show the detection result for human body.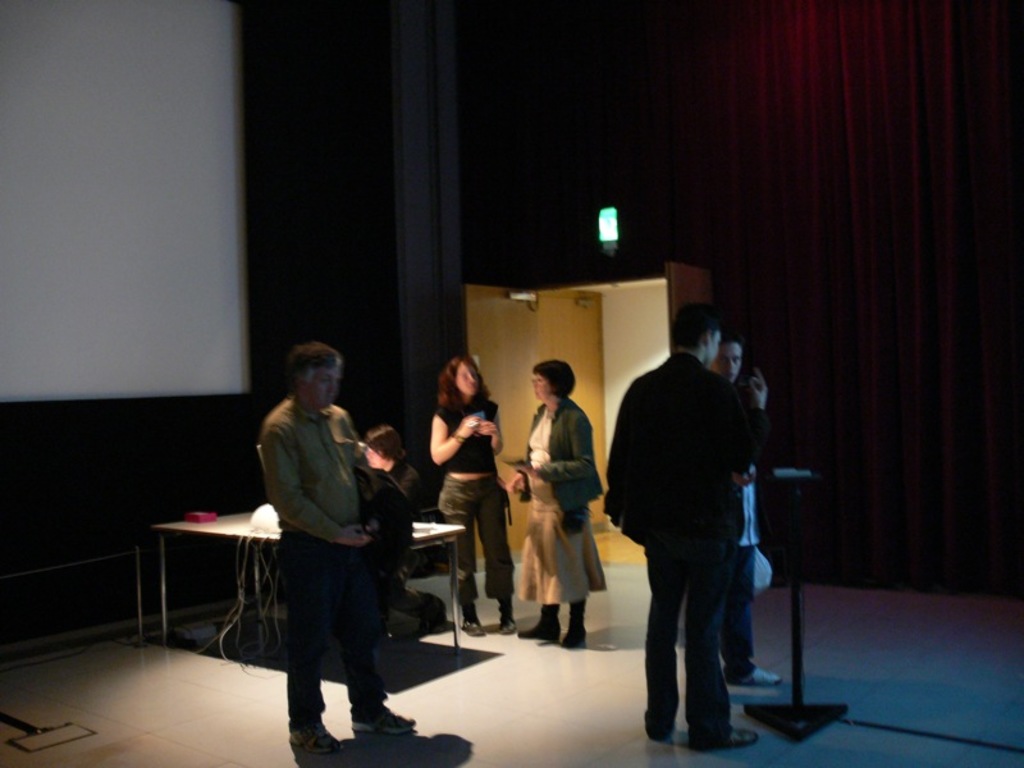
(x1=499, y1=401, x2=612, y2=659).
